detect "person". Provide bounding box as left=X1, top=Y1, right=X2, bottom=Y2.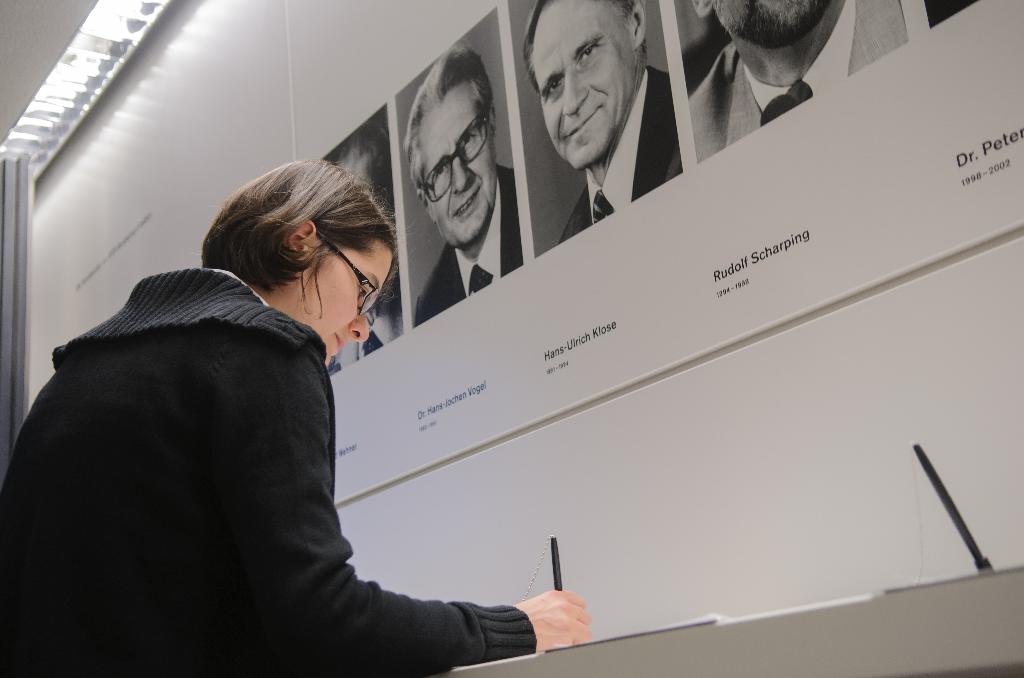
left=522, top=0, right=682, bottom=250.
